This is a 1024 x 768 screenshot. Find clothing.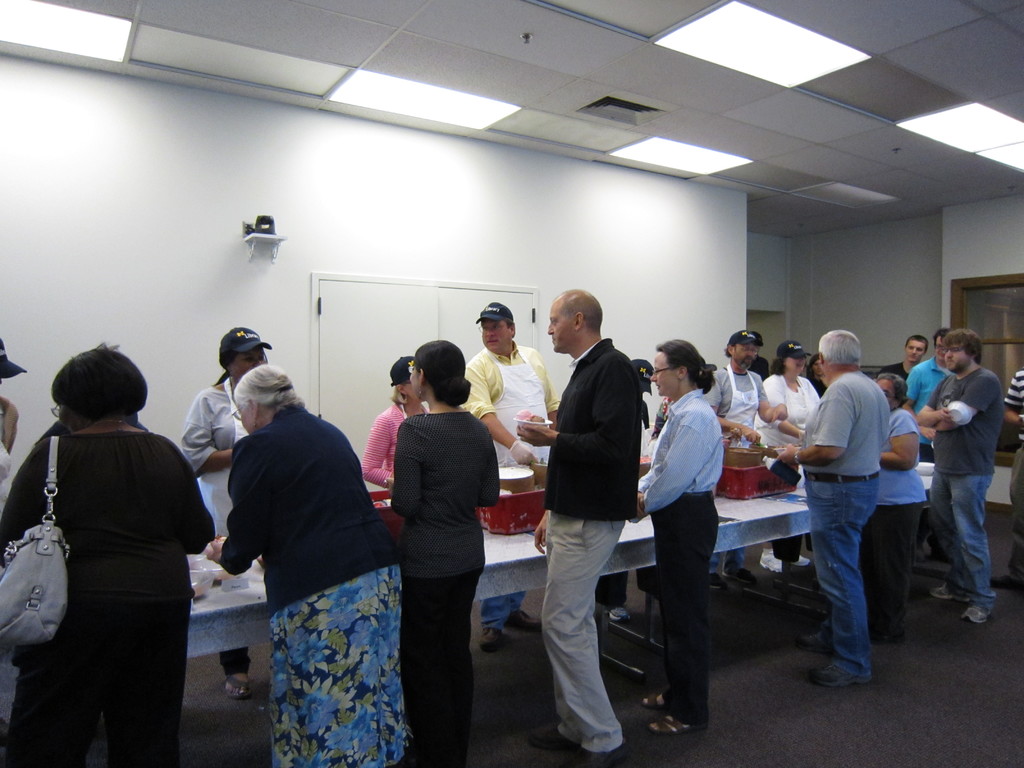
Bounding box: (892,362,911,385).
